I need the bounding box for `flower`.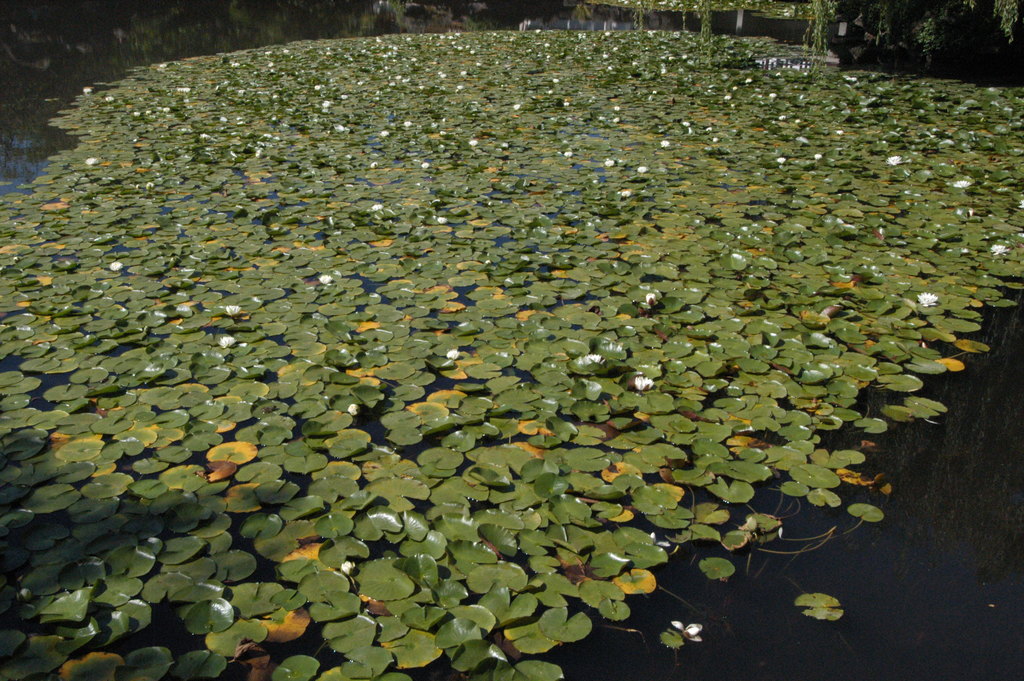
Here it is: 508, 103, 522, 111.
